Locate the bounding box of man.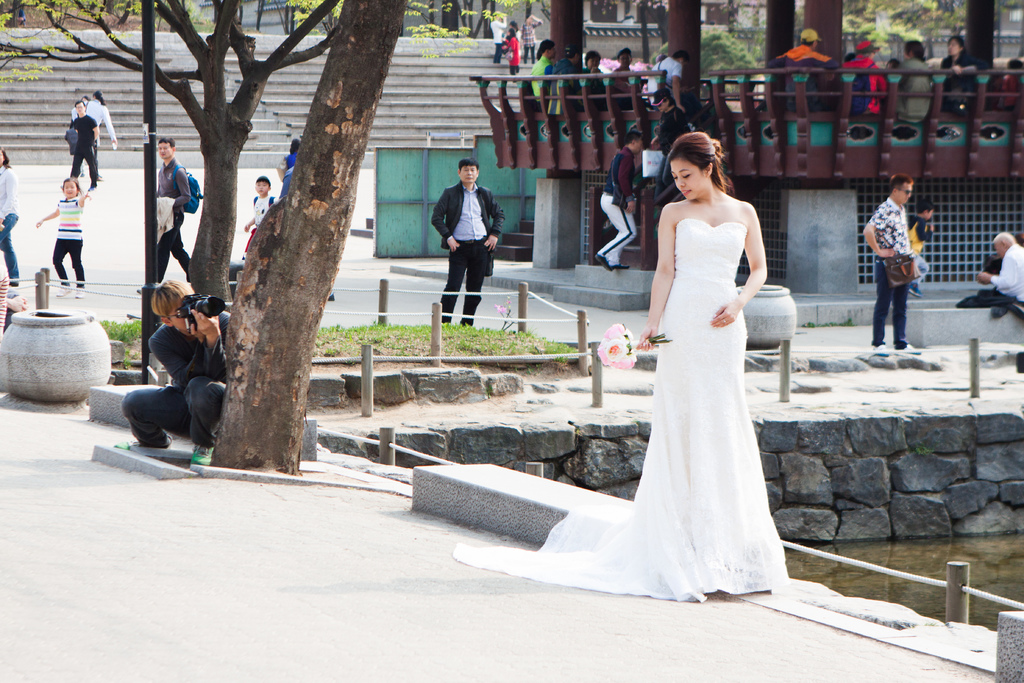
Bounding box: [x1=778, y1=29, x2=829, y2=78].
